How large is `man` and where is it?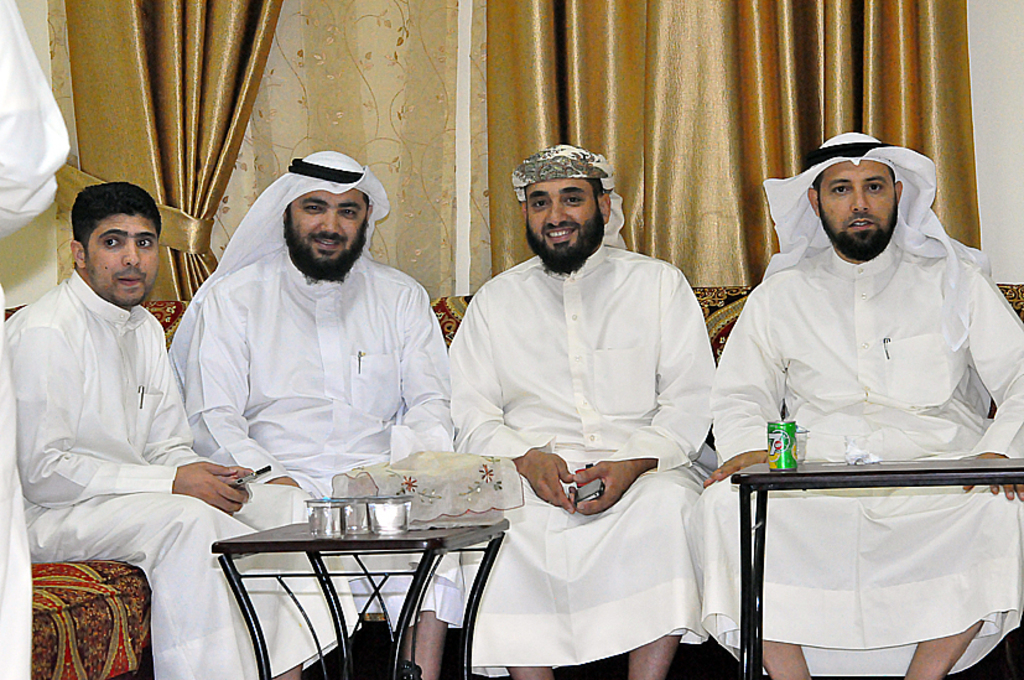
Bounding box: l=688, t=131, r=1023, b=679.
